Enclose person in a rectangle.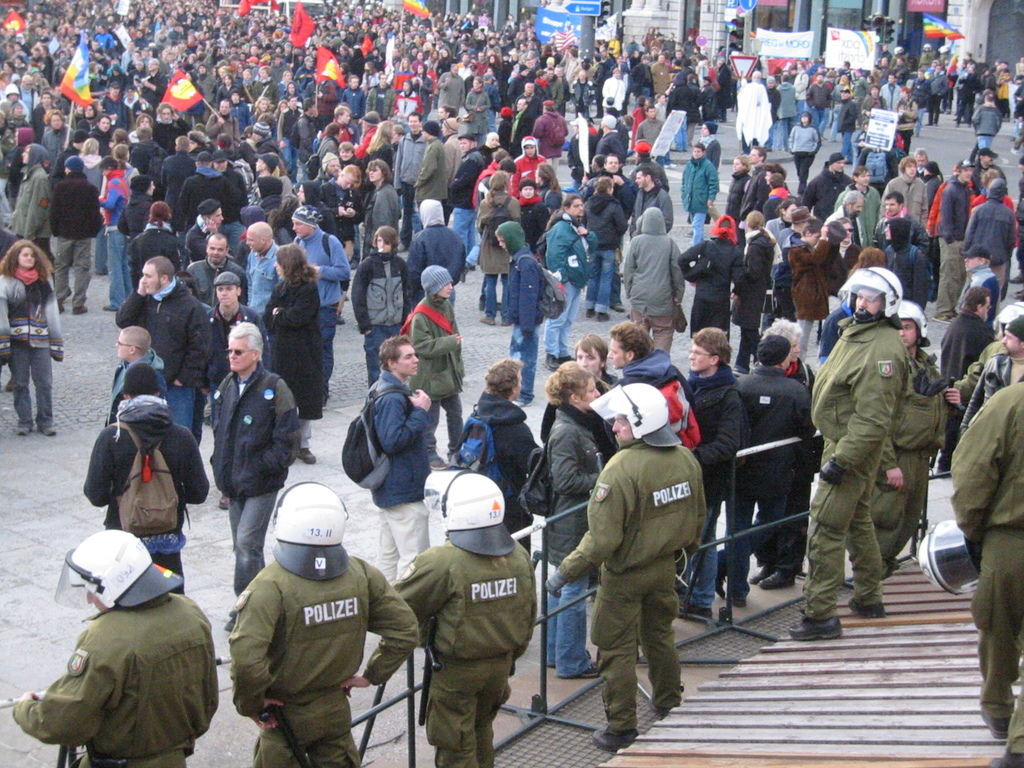
rect(237, 213, 286, 312).
